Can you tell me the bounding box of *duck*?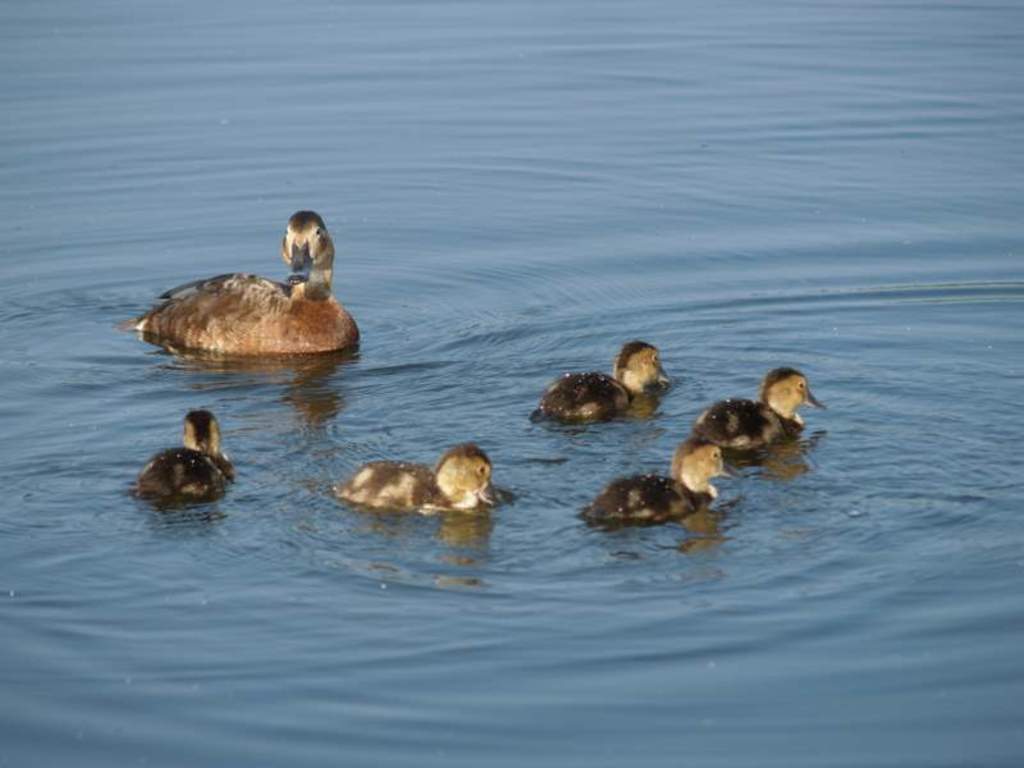
locate(142, 214, 365, 357).
